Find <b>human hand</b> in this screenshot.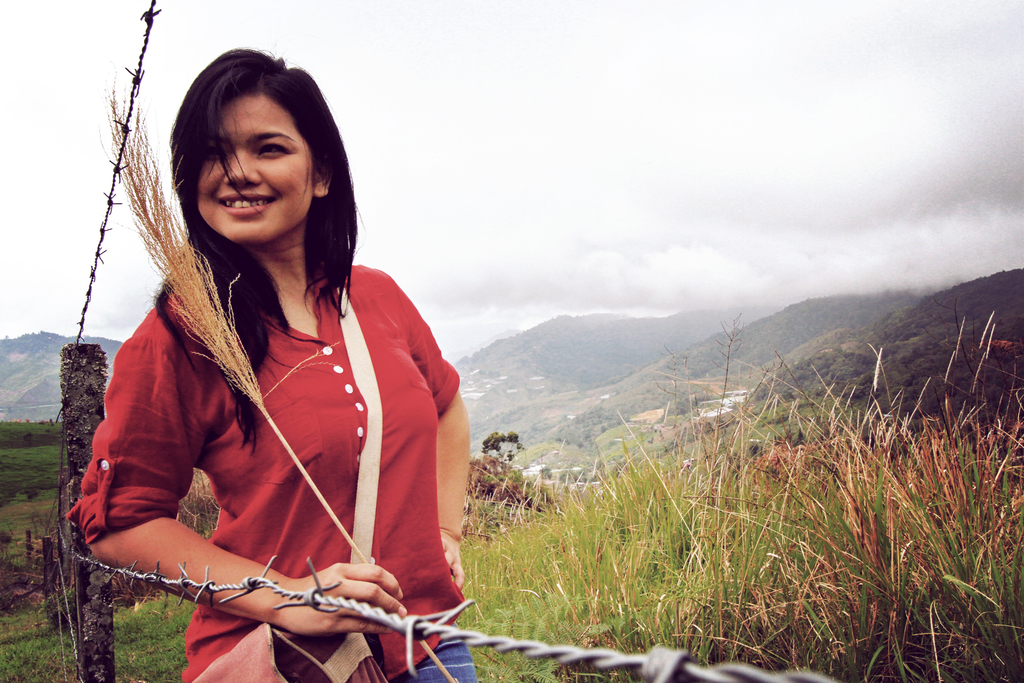
The bounding box for <b>human hand</b> is [290,569,403,634].
